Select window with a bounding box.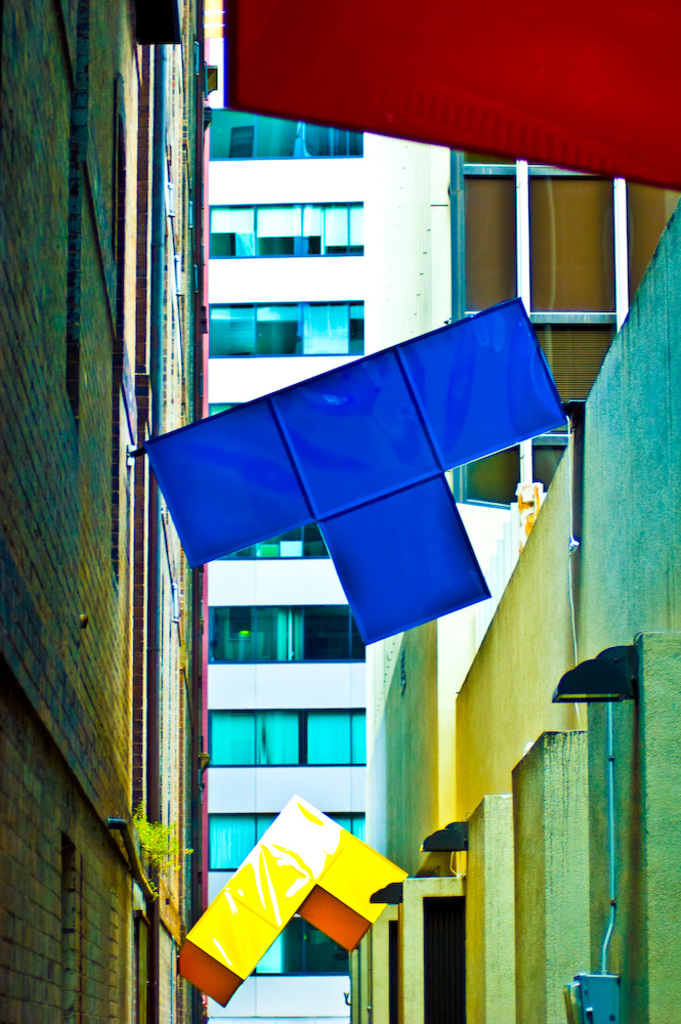
(211,111,366,157).
